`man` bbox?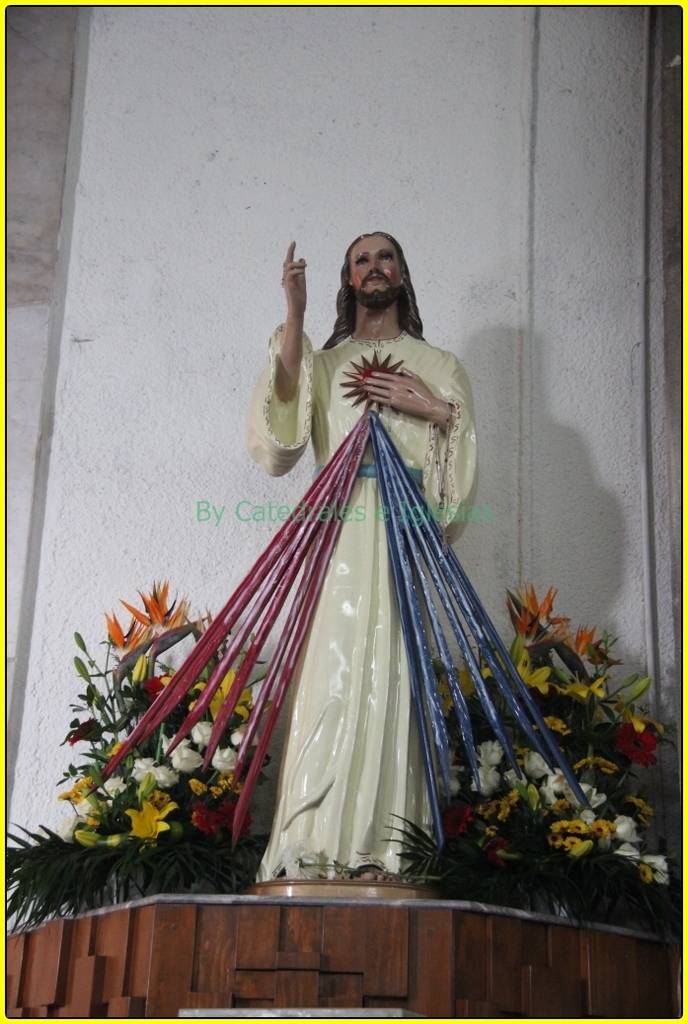
(262,226,479,881)
